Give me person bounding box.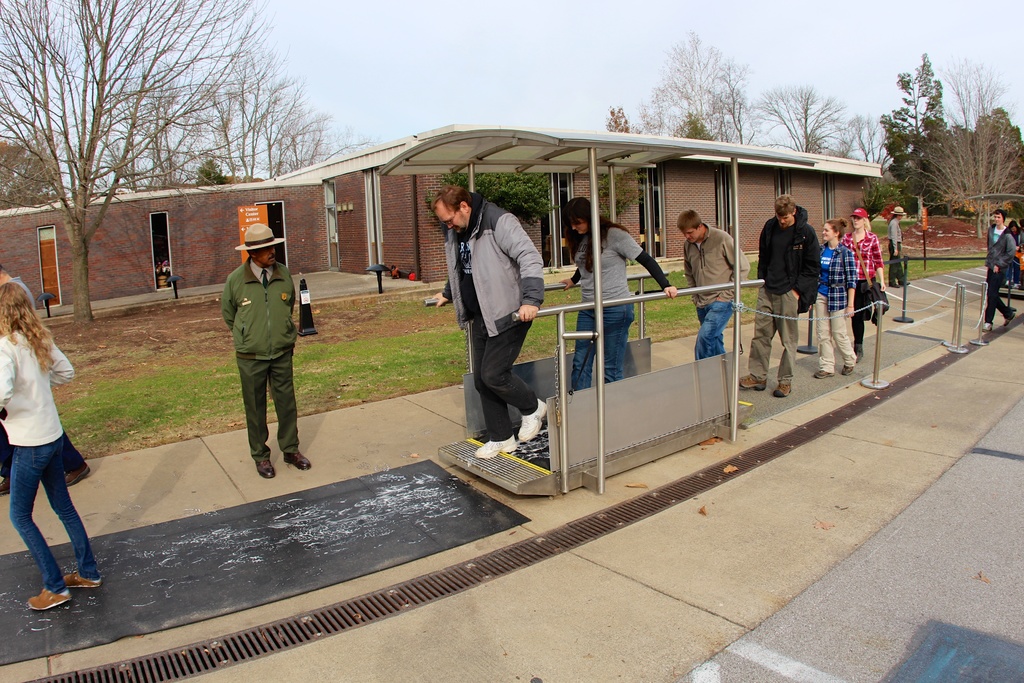
region(422, 186, 552, 459).
